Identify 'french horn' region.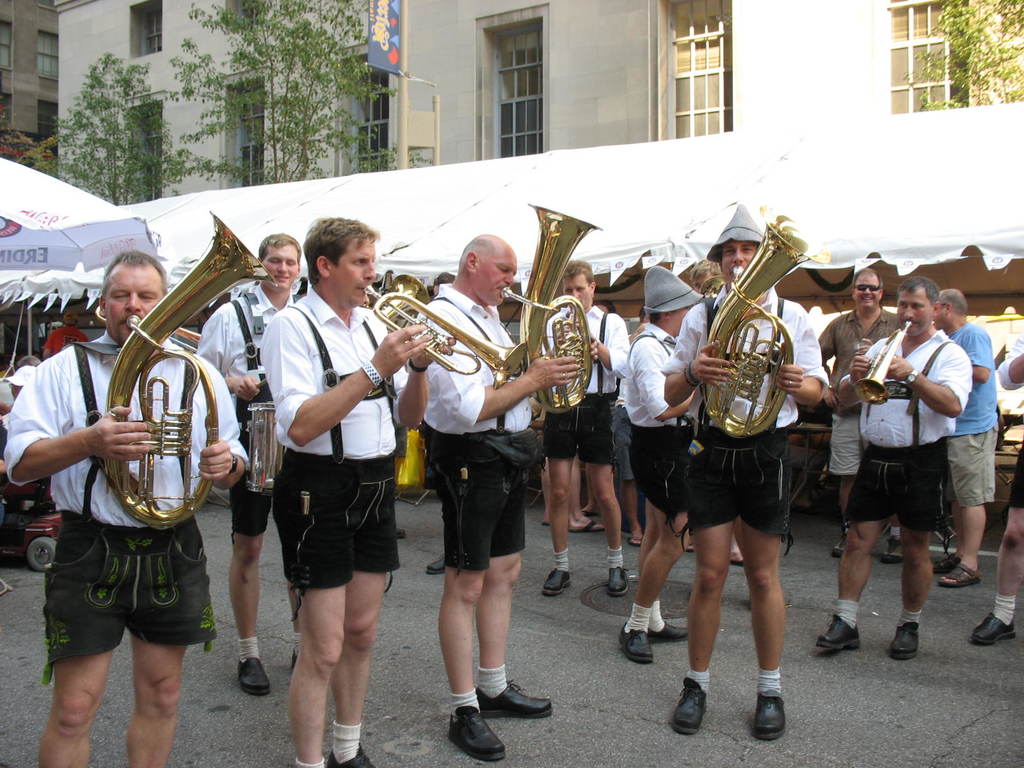
Region: x1=501, y1=207, x2=604, y2=428.
